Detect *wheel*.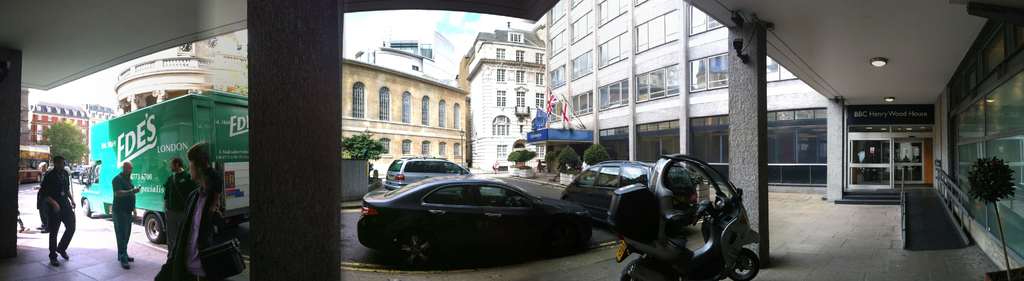
Detected at BBox(729, 249, 759, 280).
